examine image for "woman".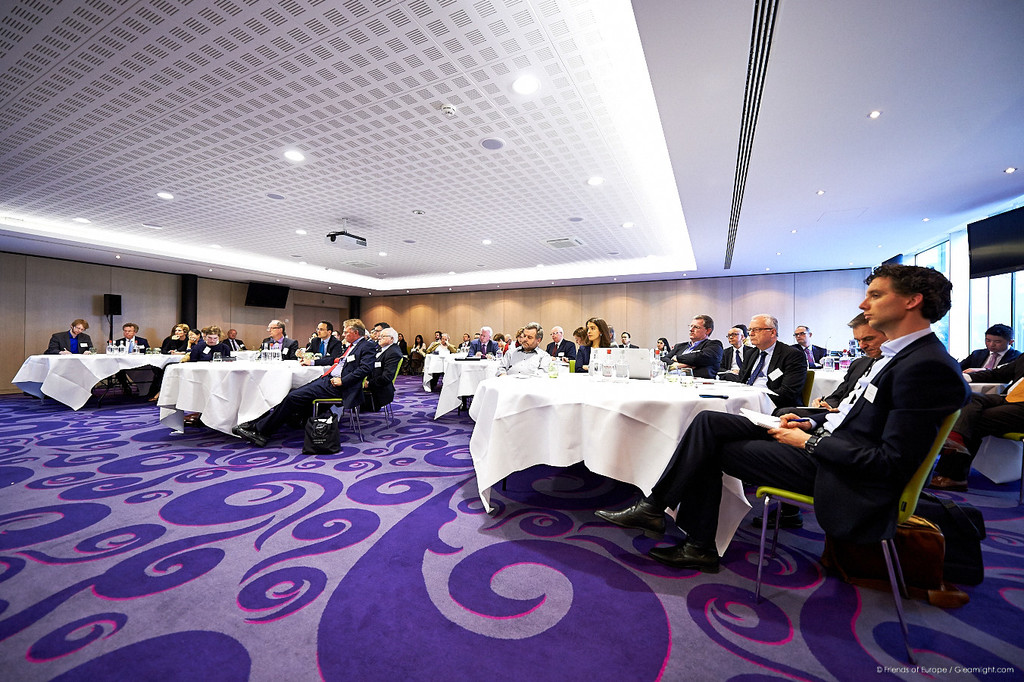
Examination result: 573,318,613,368.
